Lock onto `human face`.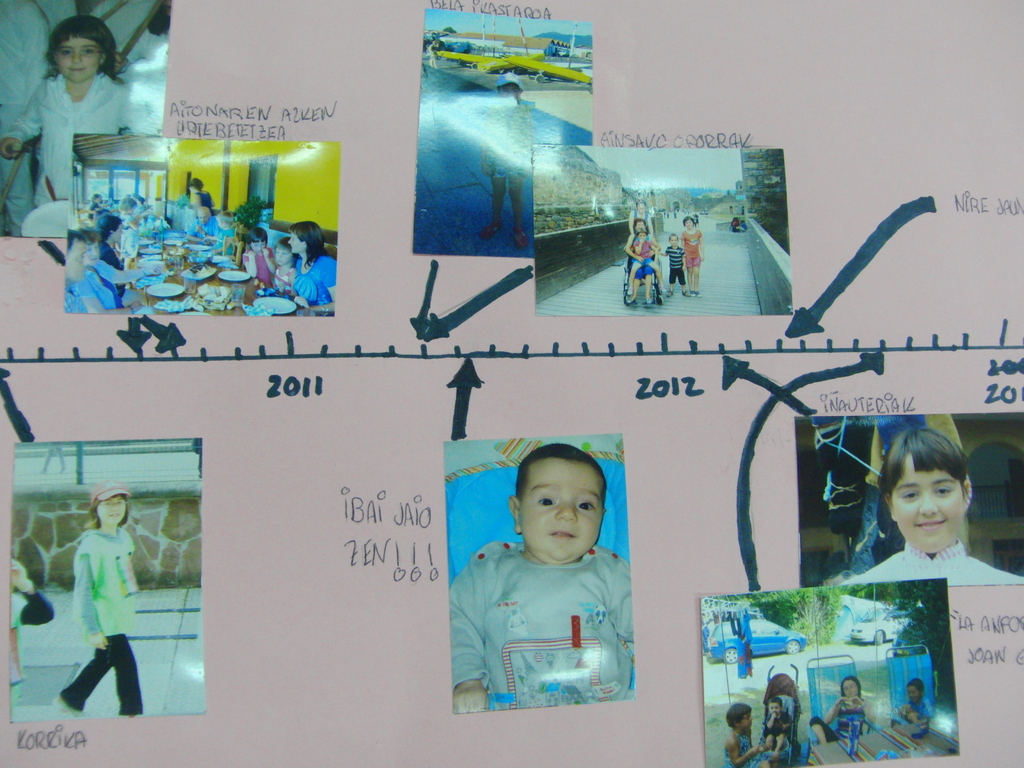
Locked: bbox=(892, 466, 968, 565).
